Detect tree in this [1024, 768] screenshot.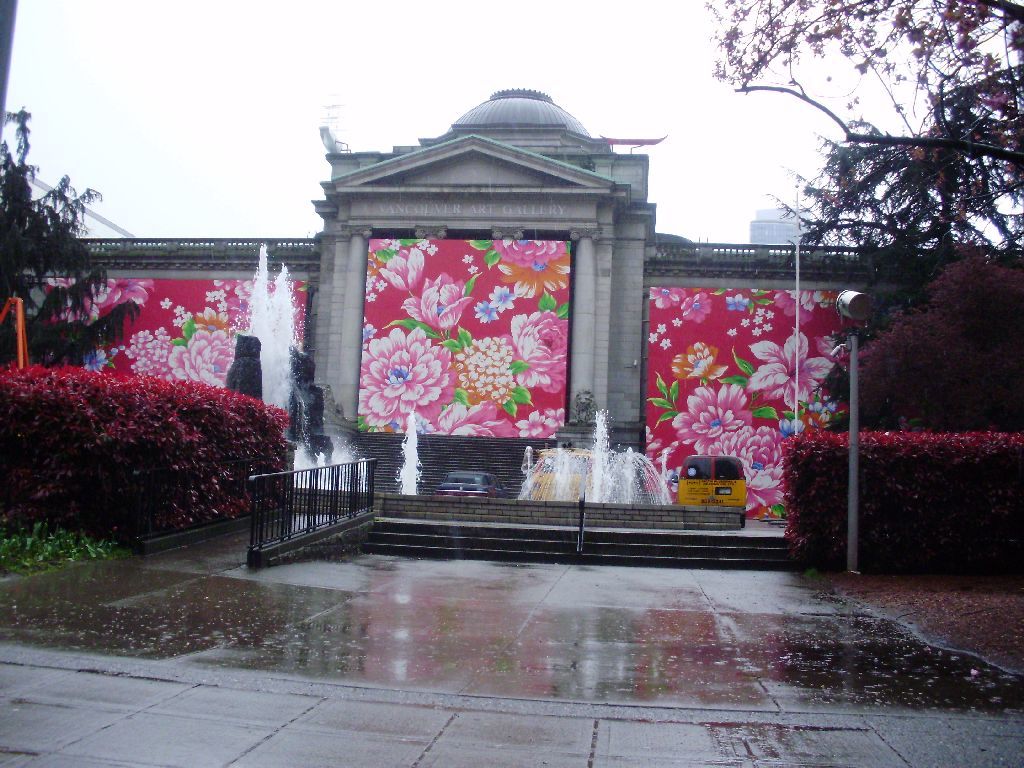
Detection: <bbox>697, 0, 1023, 341</bbox>.
